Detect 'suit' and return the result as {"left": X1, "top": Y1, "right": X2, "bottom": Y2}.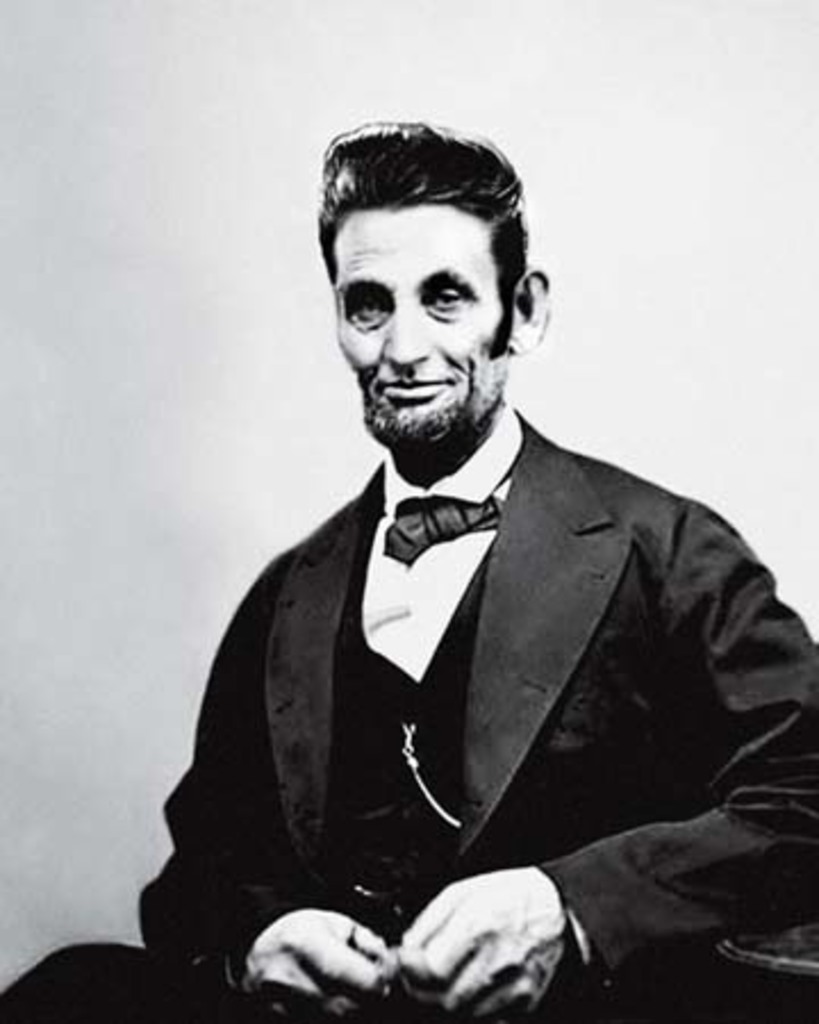
{"left": 143, "top": 389, "right": 799, "bottom": 994}.
